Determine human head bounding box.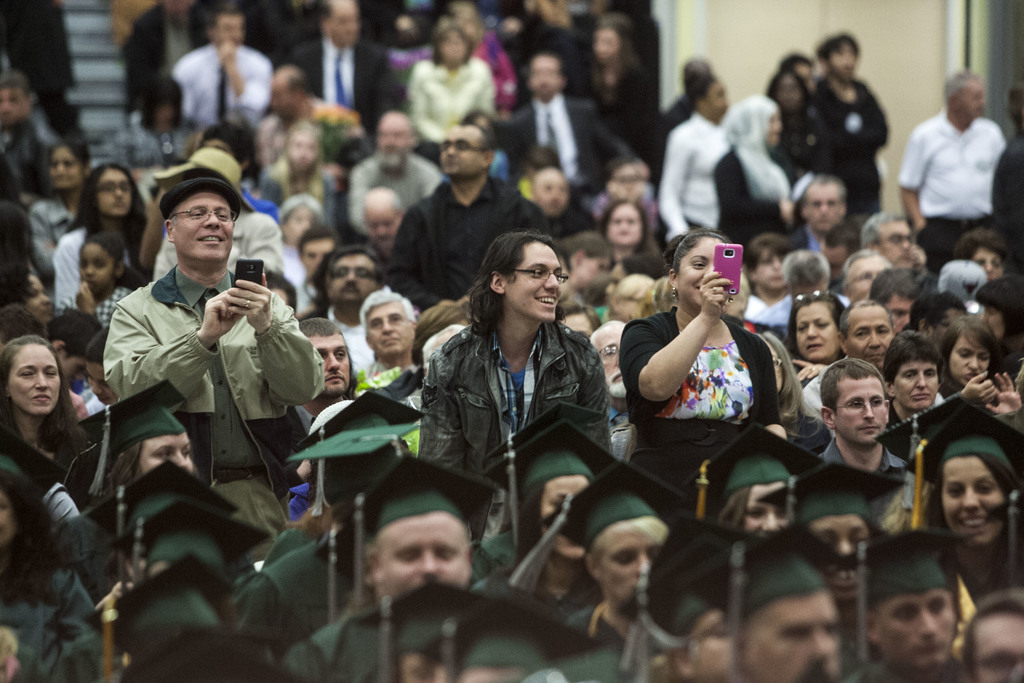
Determined: box=[360, 289, 415, 356].
